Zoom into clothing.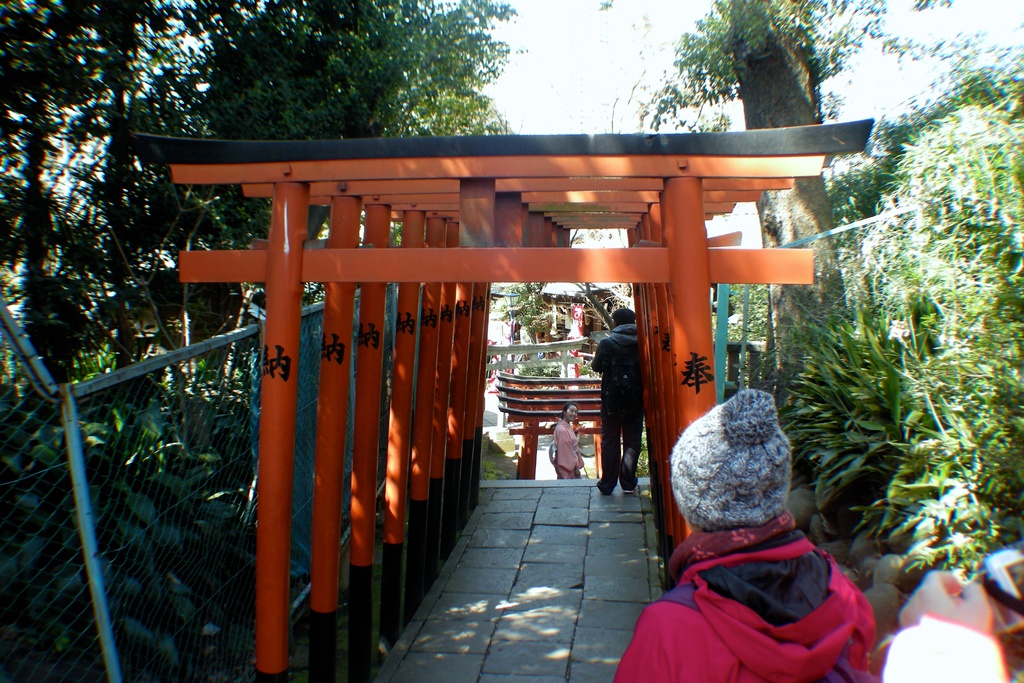
Zoom target: bbox(639, 472, 879, 677).
